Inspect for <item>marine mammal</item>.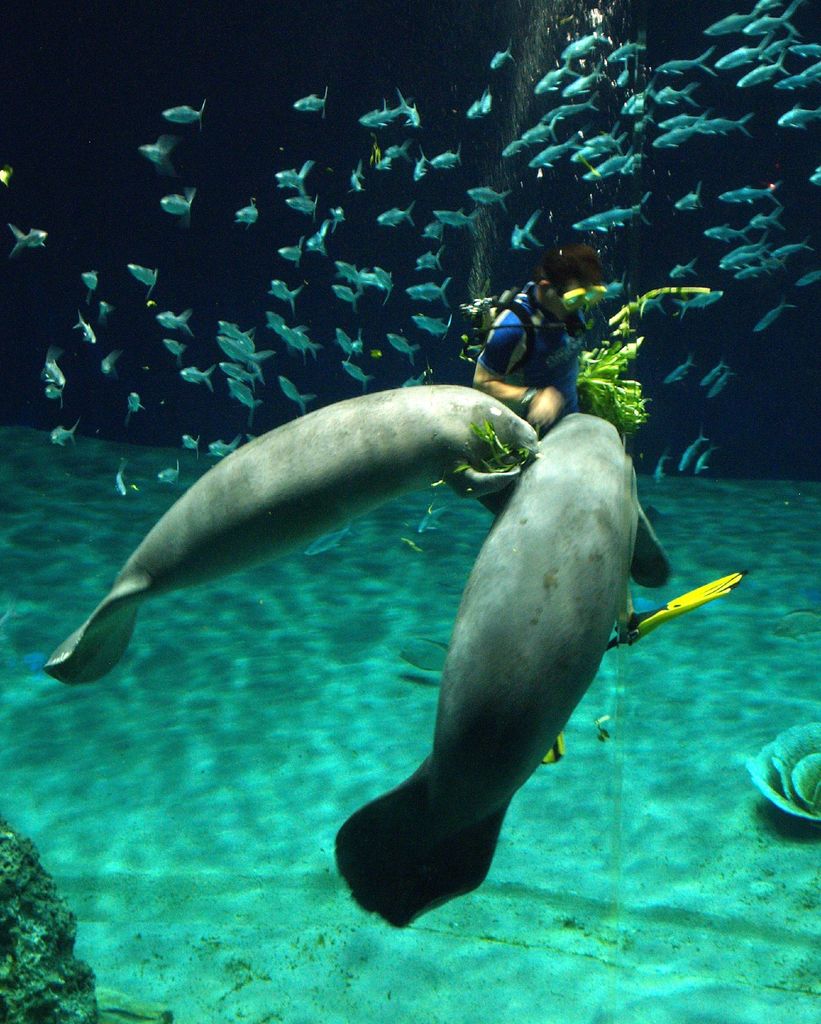
Inspection: x1=40, y1=384, x2=533, y2=687.
